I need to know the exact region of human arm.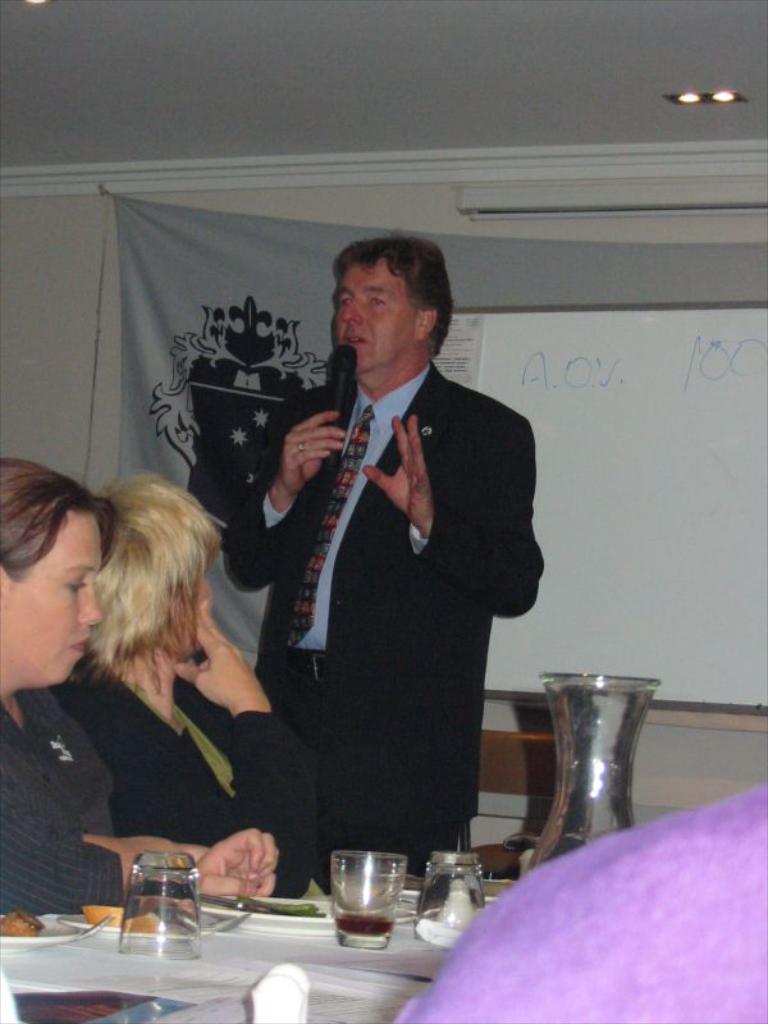
Region: (128,594,332,923).
